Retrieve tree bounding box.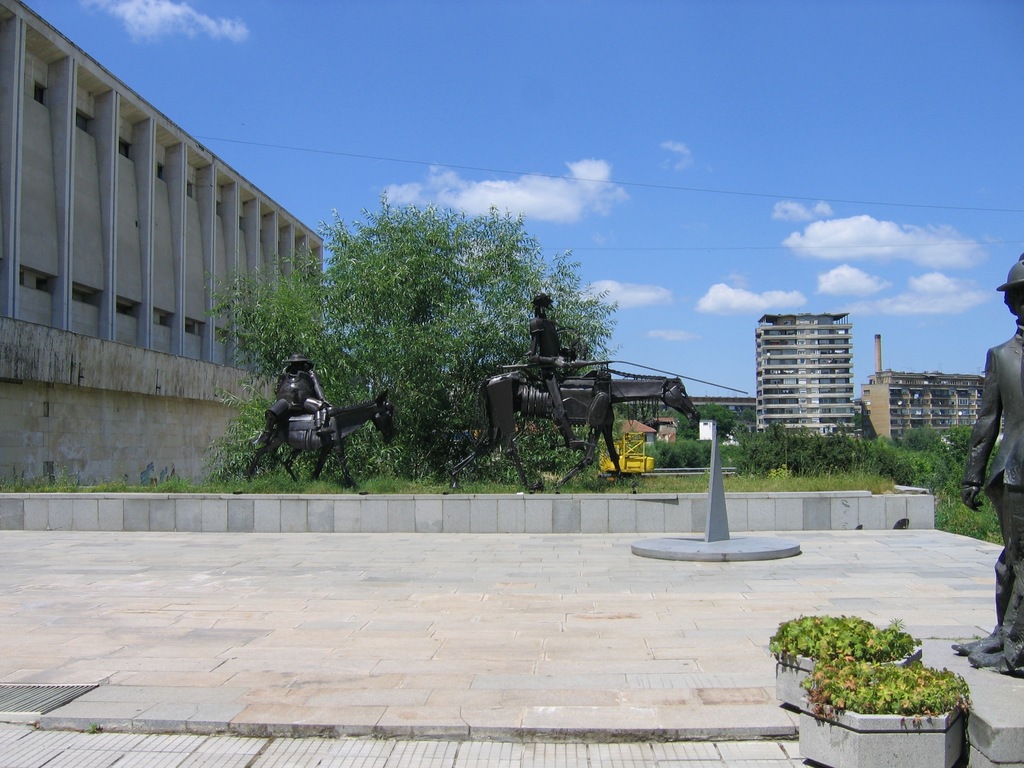
Bounding box: {"x1": 200, "y1": 193, "x2": 623, "y2": 472}.
